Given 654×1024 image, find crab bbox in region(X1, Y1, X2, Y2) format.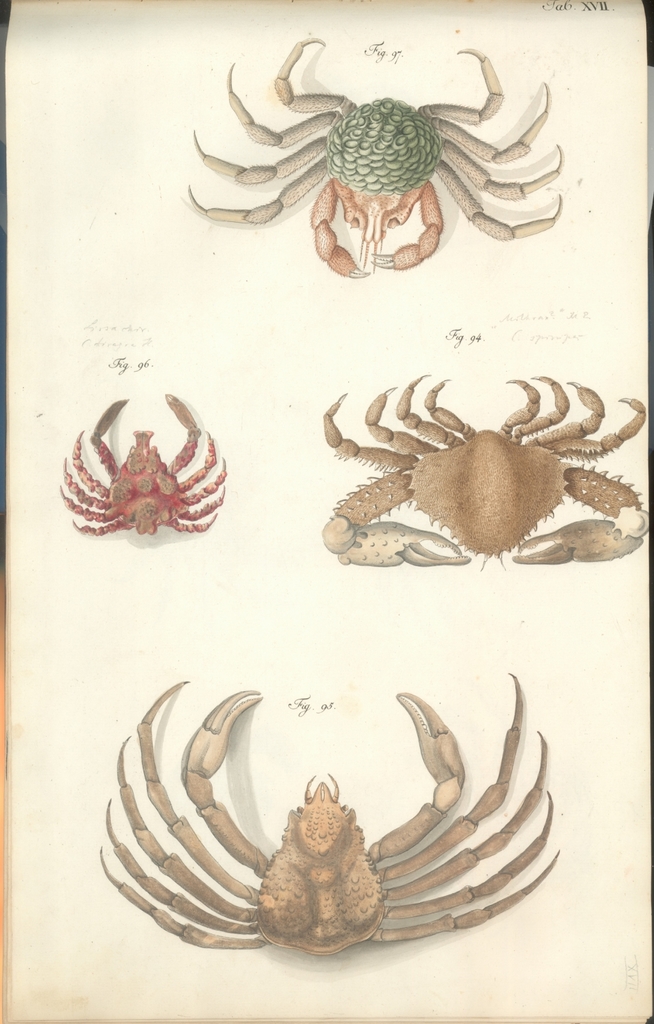
region(52, 391, 236, 558).
